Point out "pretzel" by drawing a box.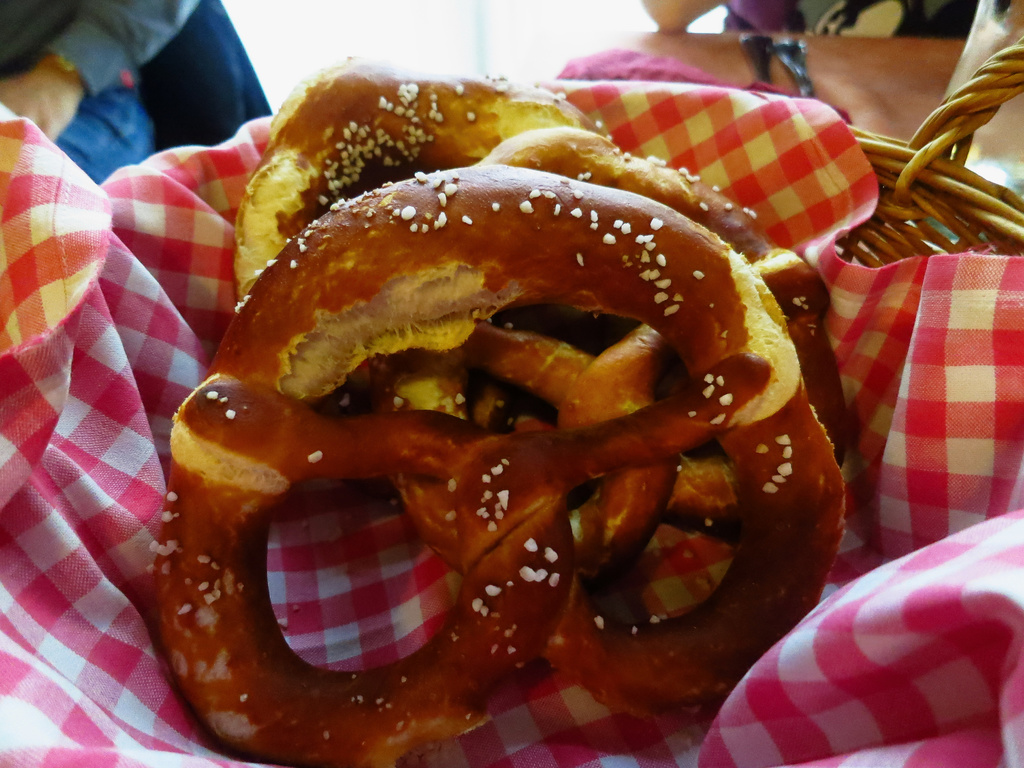
148, 162, 849, 767.
